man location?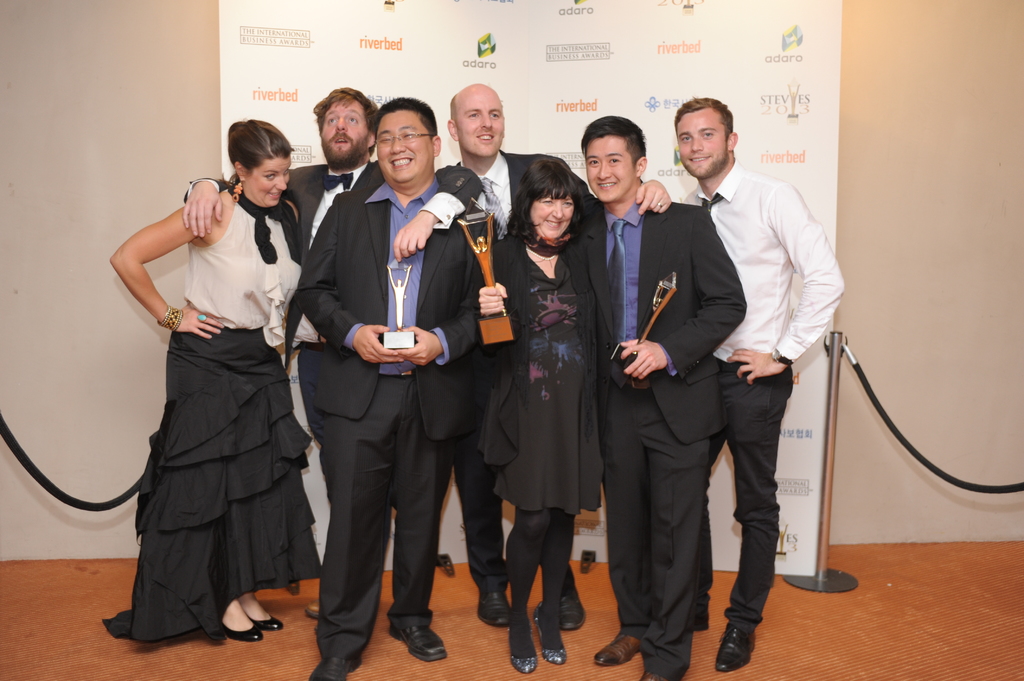
[x1=563, y1=122, x2=735, y2=680]
